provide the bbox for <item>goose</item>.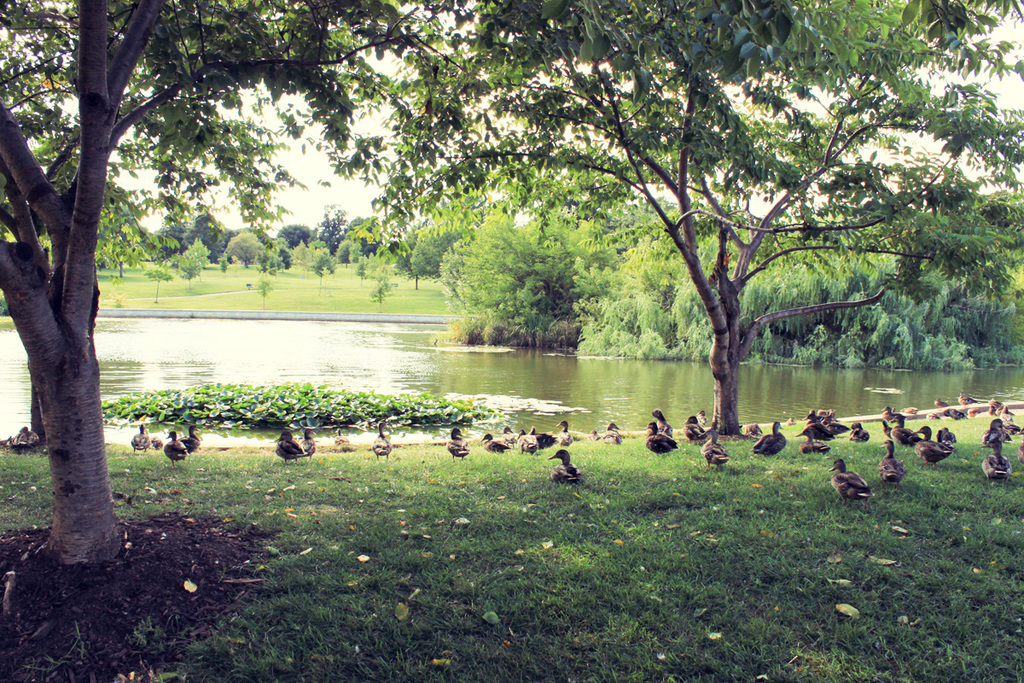
[left=277, top=429, right=308, bottom=466].
